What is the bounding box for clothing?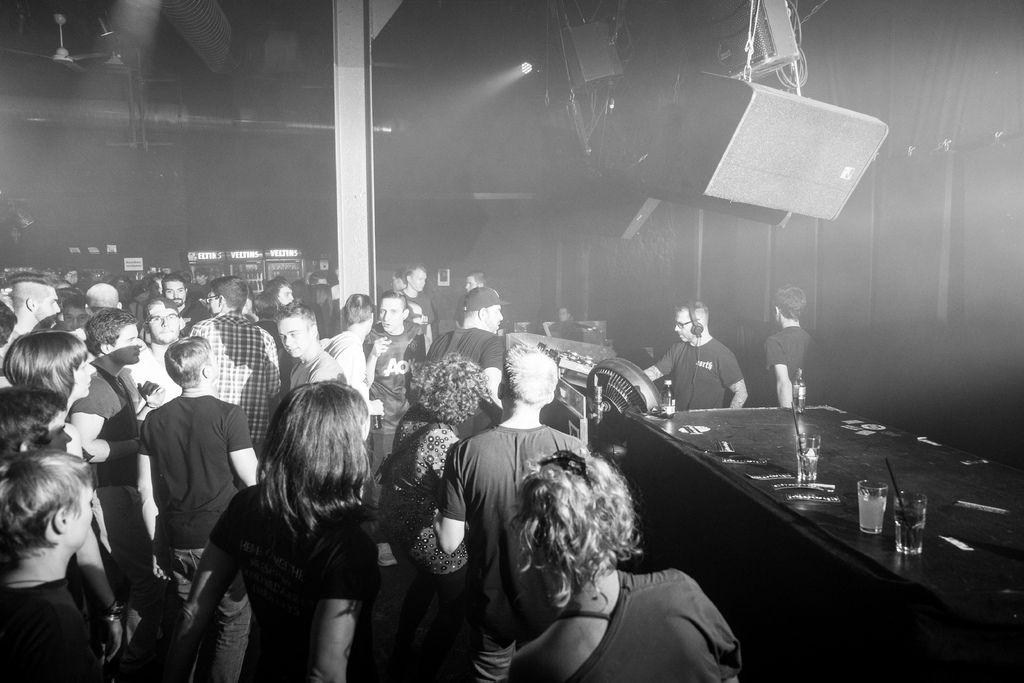
crop(204, 474, 374, 620).
